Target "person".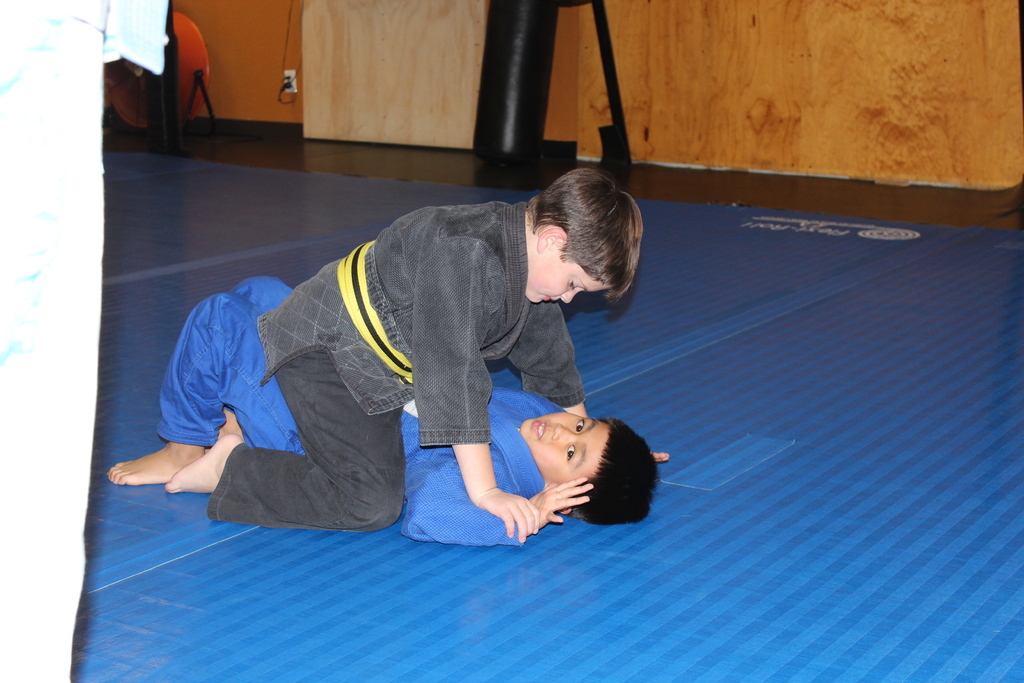
Target region: [0,0,173,682].
